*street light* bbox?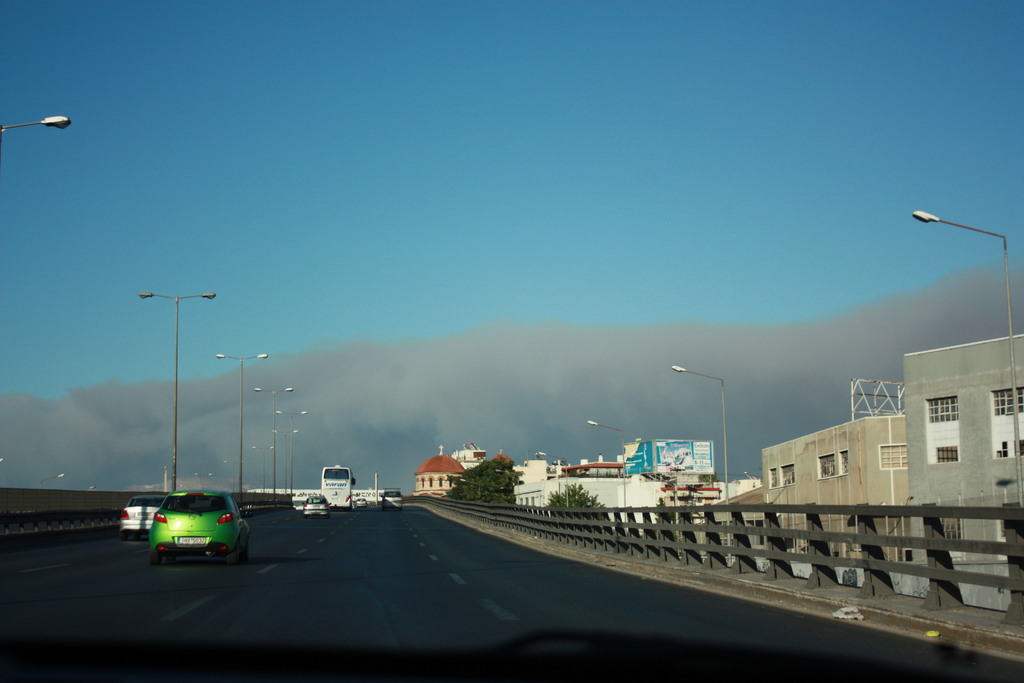
{"left": 38, "top": 472, "right": 68, "bottom": 495}
